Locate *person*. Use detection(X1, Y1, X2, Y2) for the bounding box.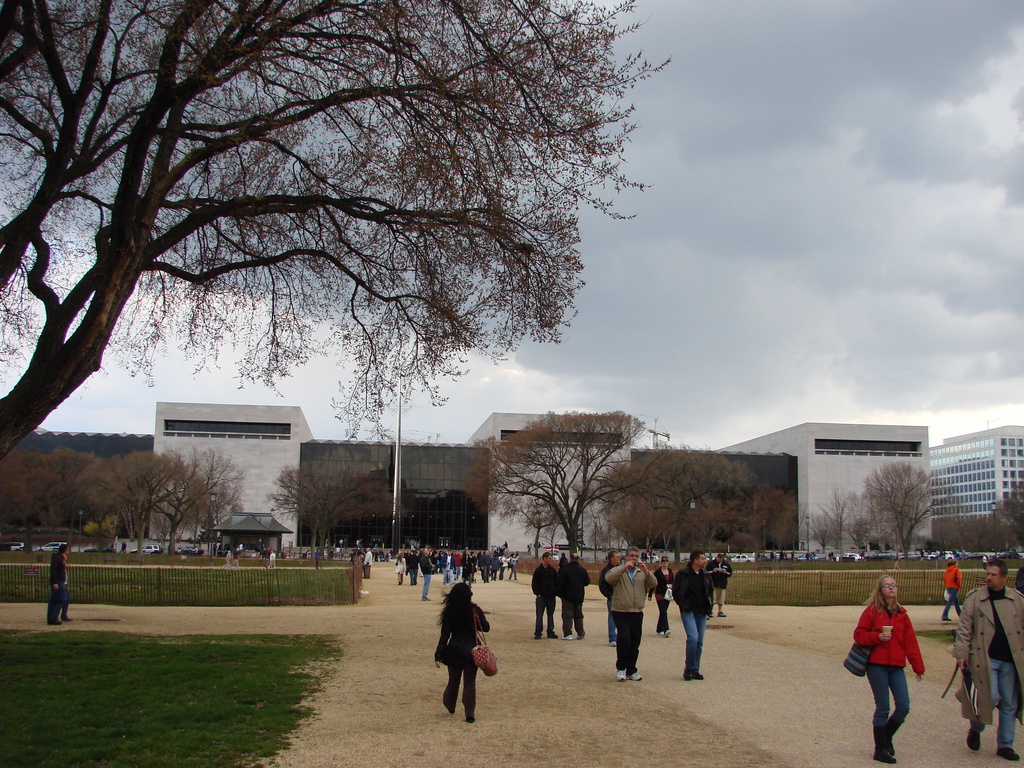
detection(531, 545, 564, 640).
